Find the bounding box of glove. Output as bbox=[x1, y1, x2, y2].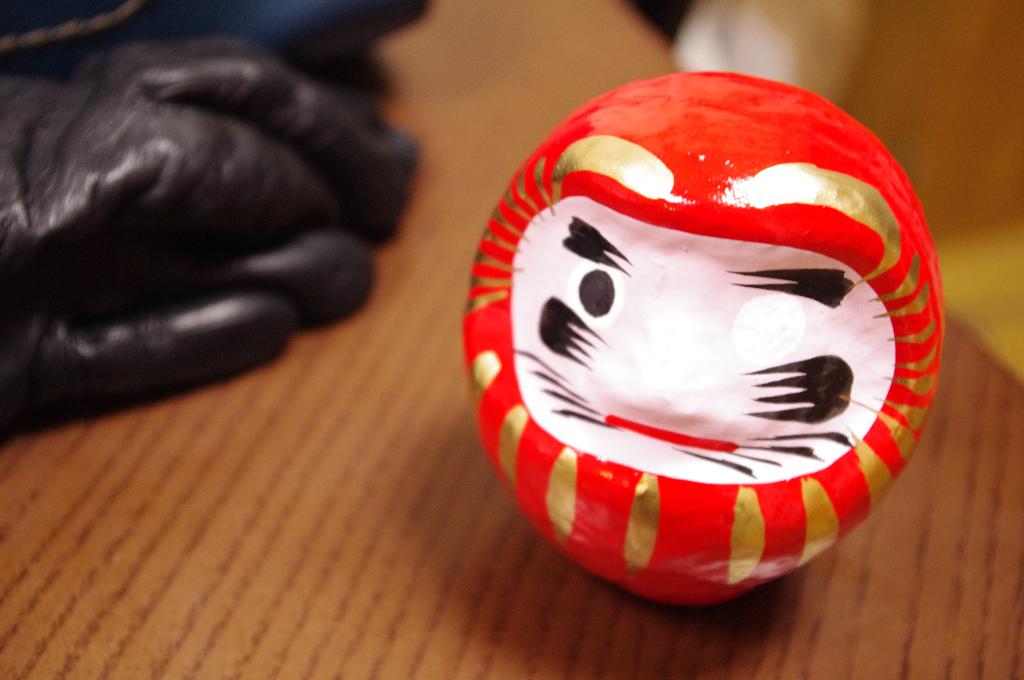
bbox=[0, 0, 433, 429].
